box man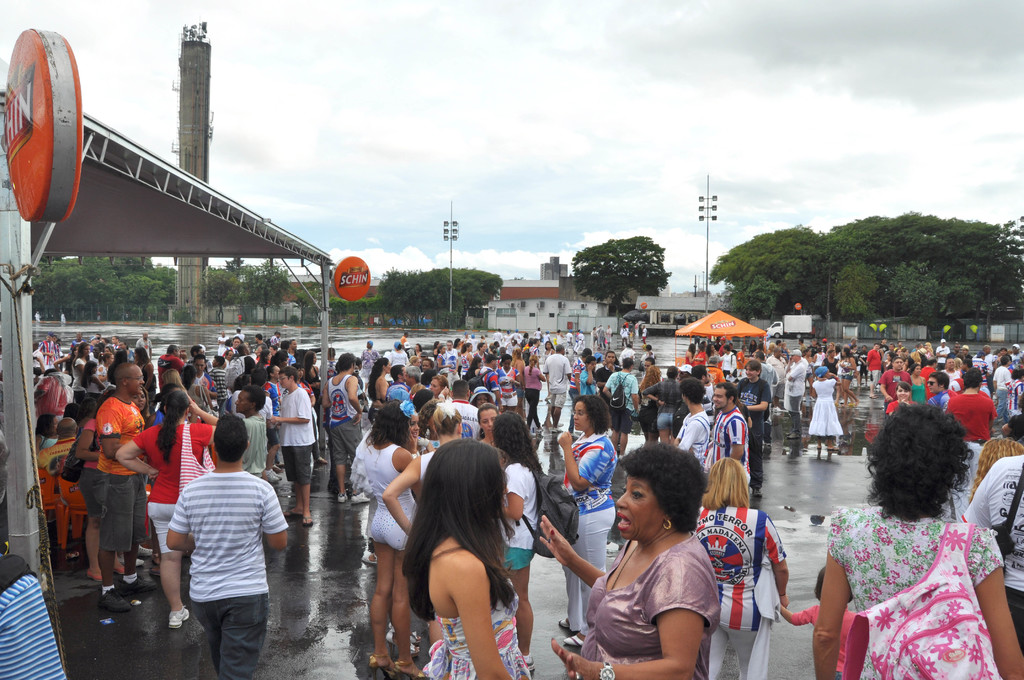
(166, 422, 282, 679)
